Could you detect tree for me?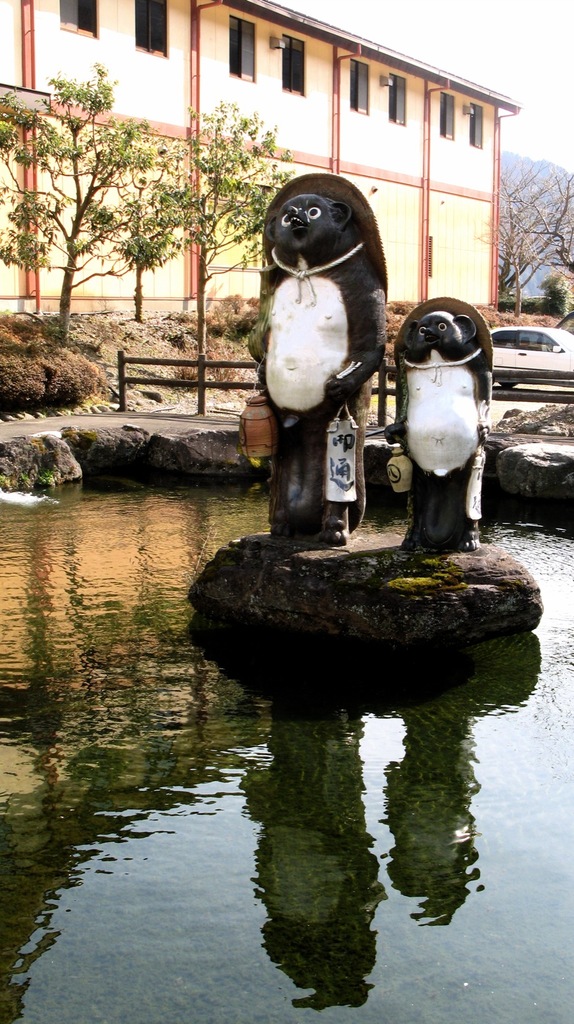
Detection result: bbox=[97, 134, 192, 321].
